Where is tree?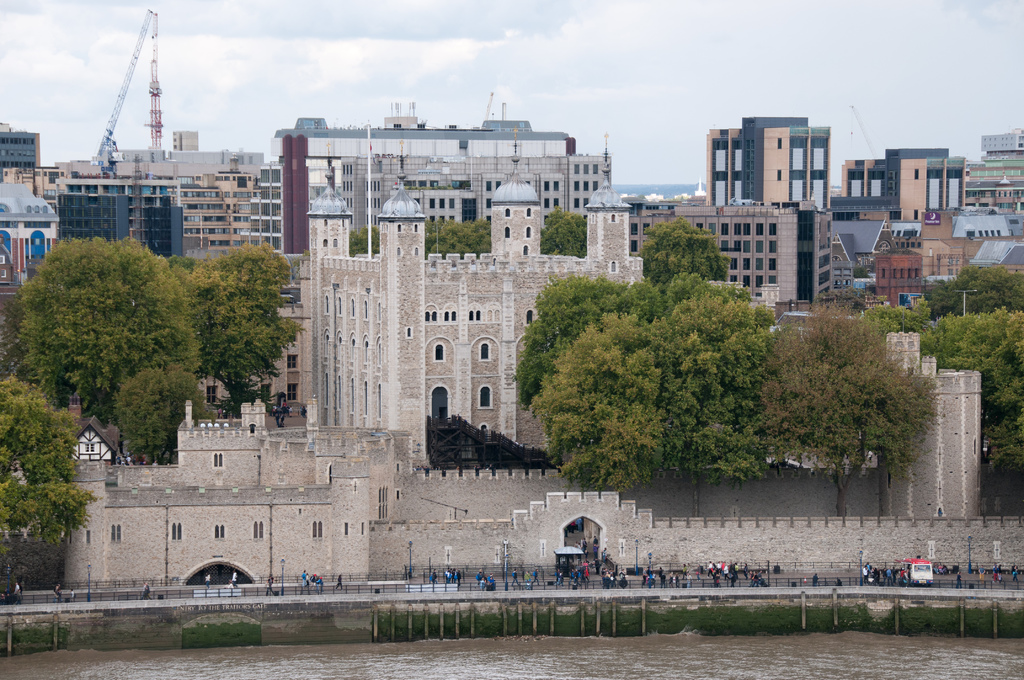
(634, 215, 726, 280).
